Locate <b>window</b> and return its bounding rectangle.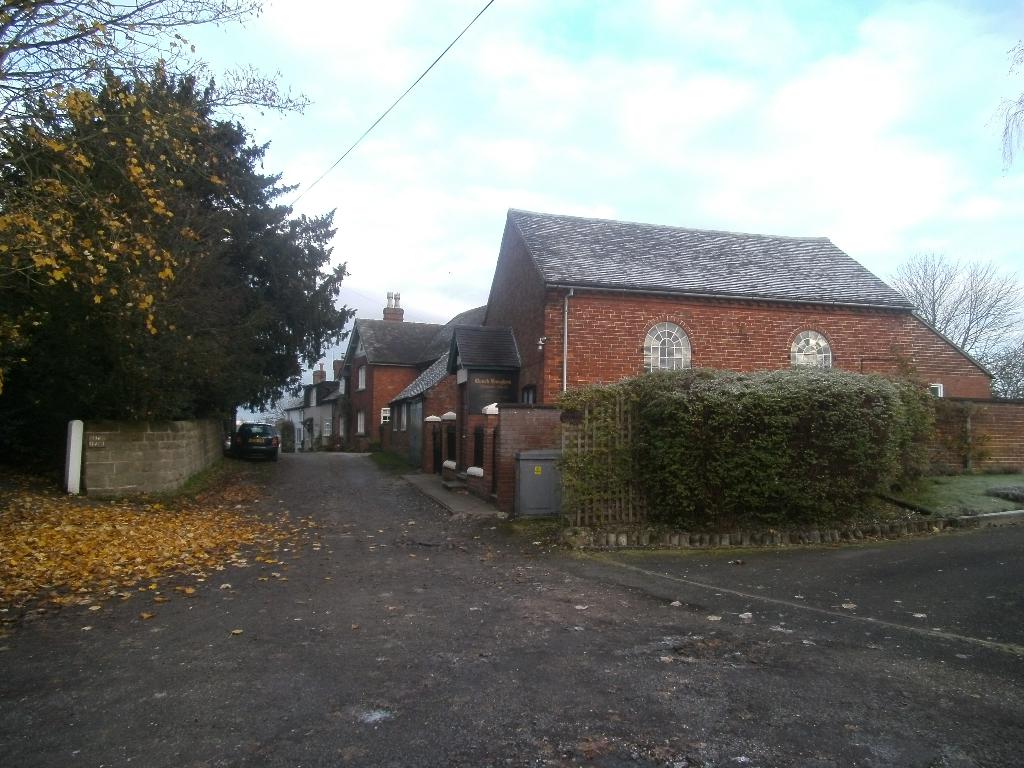
(789, 331, 833, 369).
